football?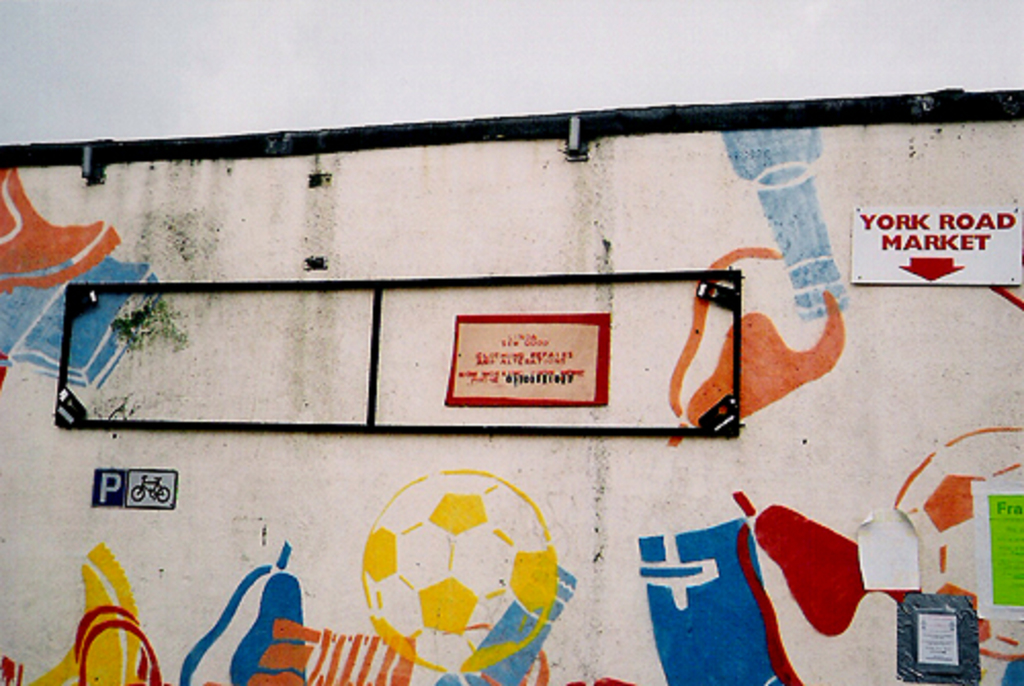
Rect(356, 463, 559, 676)
